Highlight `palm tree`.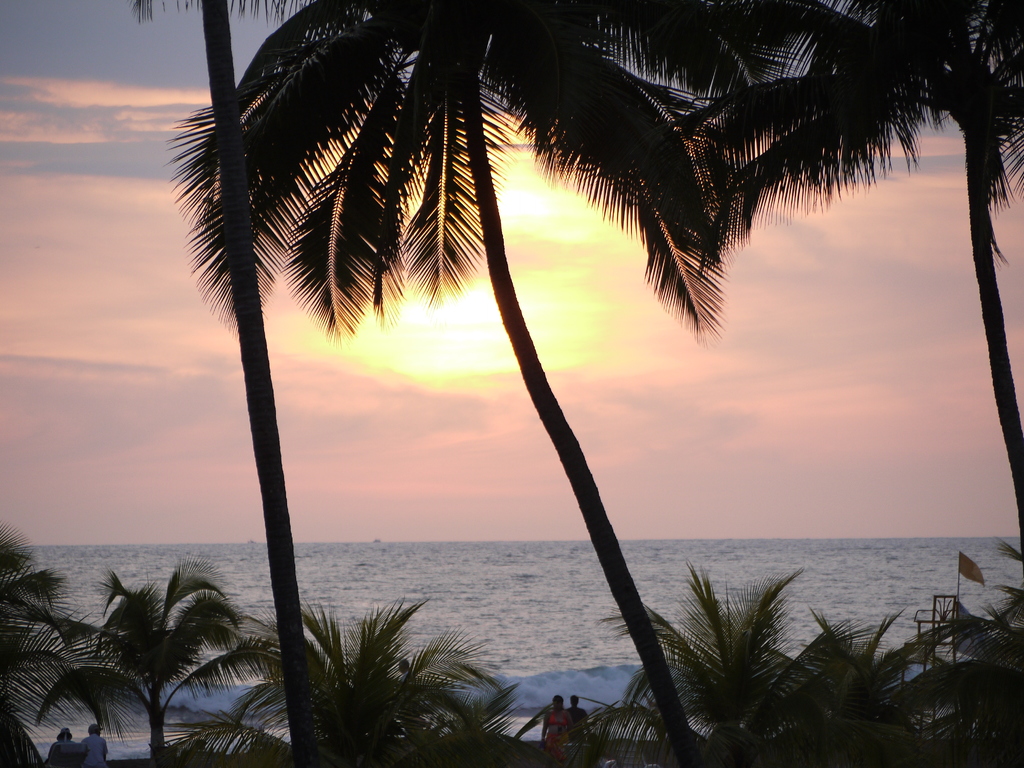
Highlighted region: BBox(0, 544, 70, 731).
